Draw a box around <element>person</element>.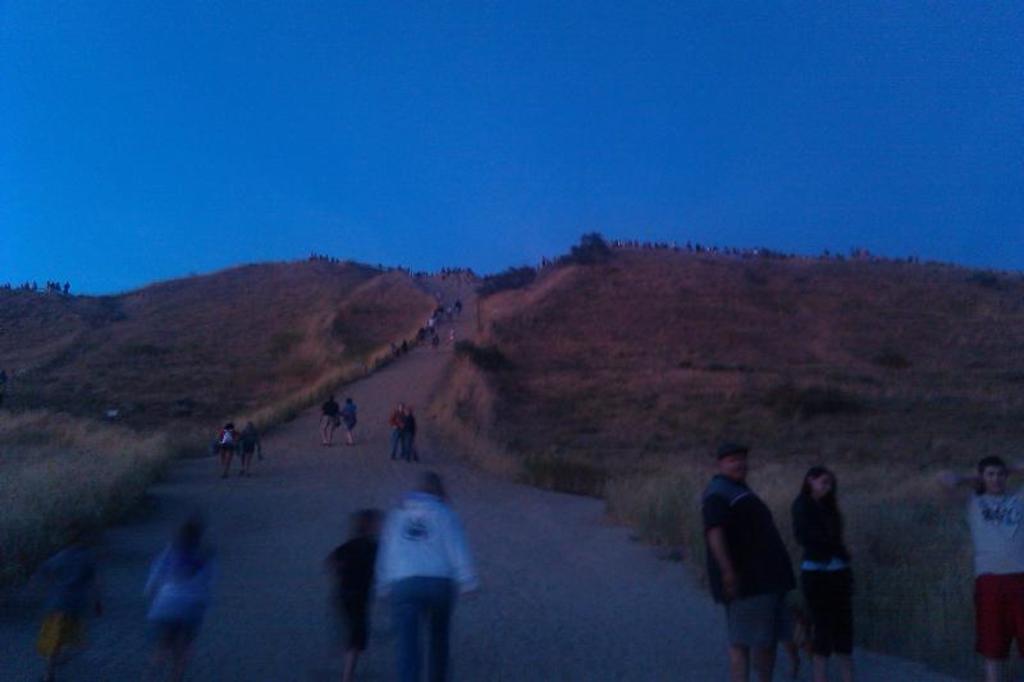
left=329, top=491, right=380, bottom=677.
